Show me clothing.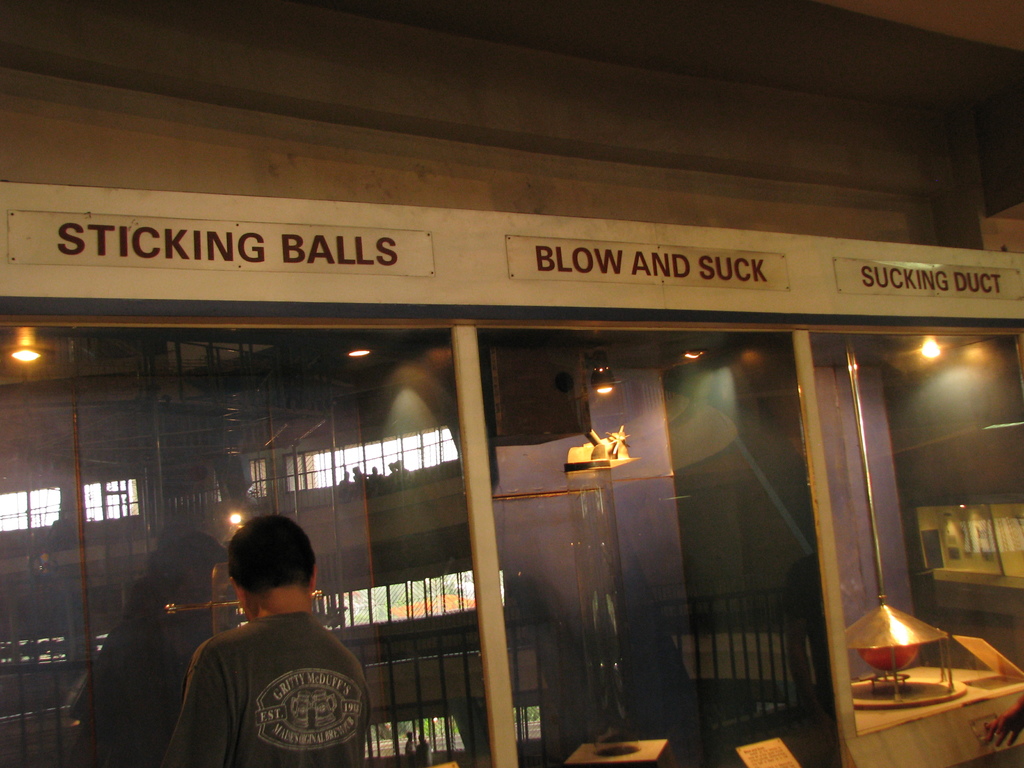
clothing is here: left=164, top=605, right=376, bottom=764.
